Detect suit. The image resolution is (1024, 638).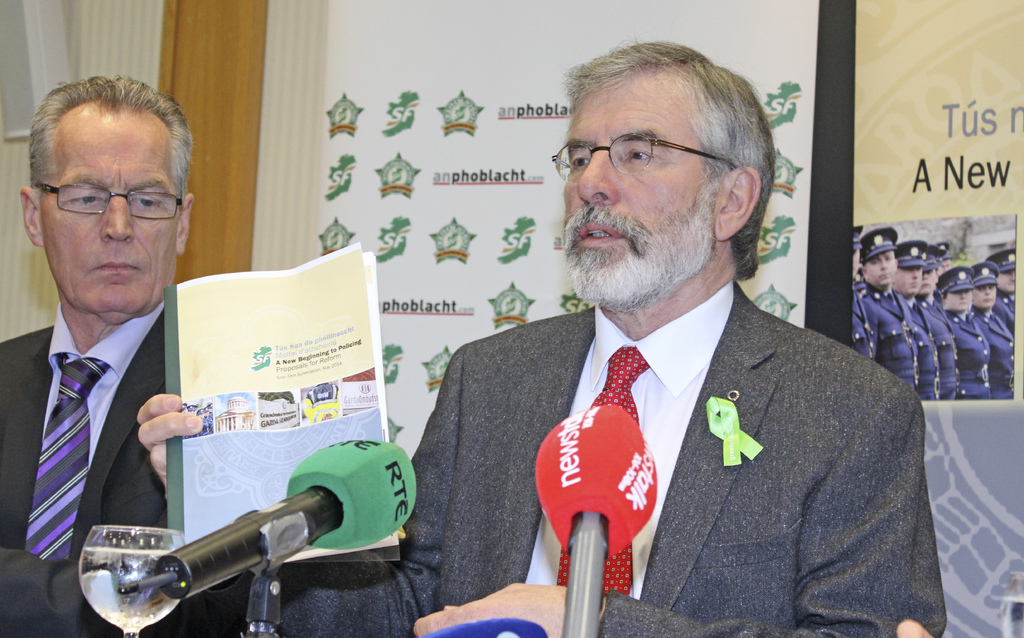
<region>0, 298, 260, 637</region>.
